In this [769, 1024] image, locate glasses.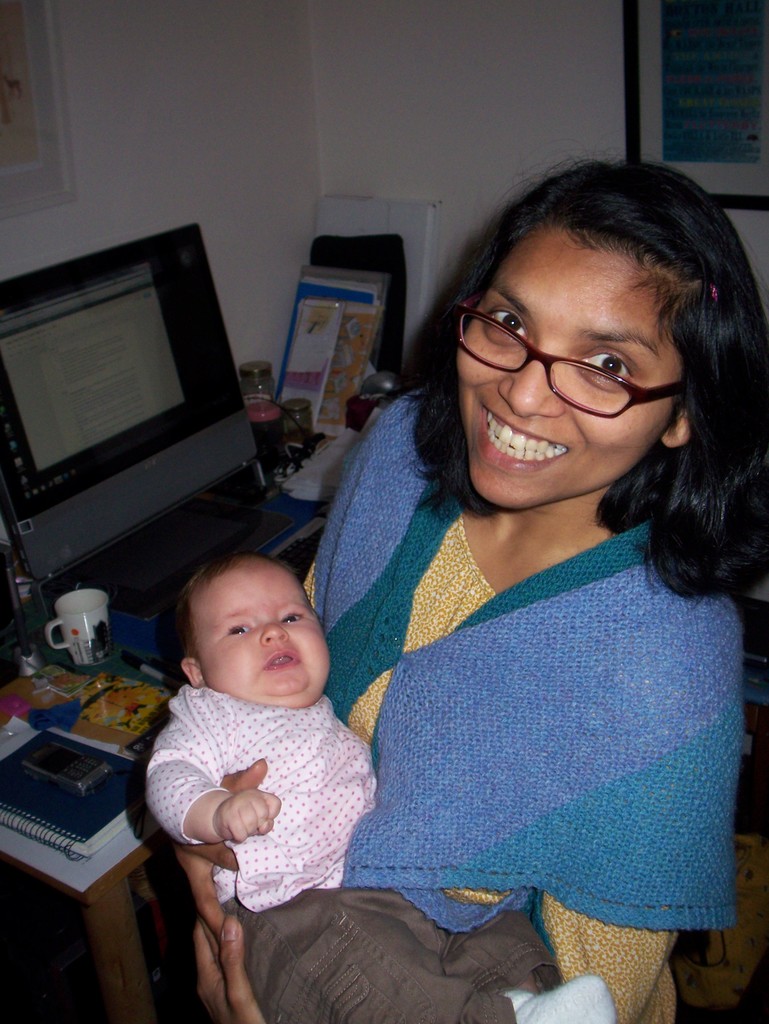
Bounding box: region(457, 302, 691, 422).
